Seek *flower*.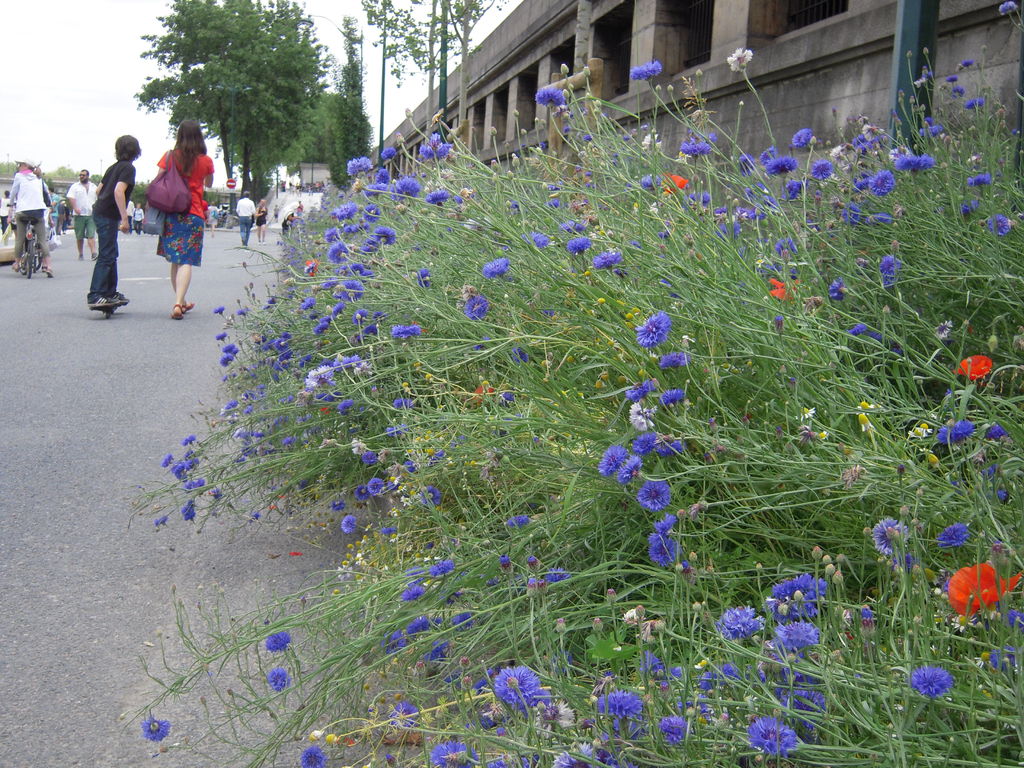
<bbox>674, 694, 710, 719</bbox>.
